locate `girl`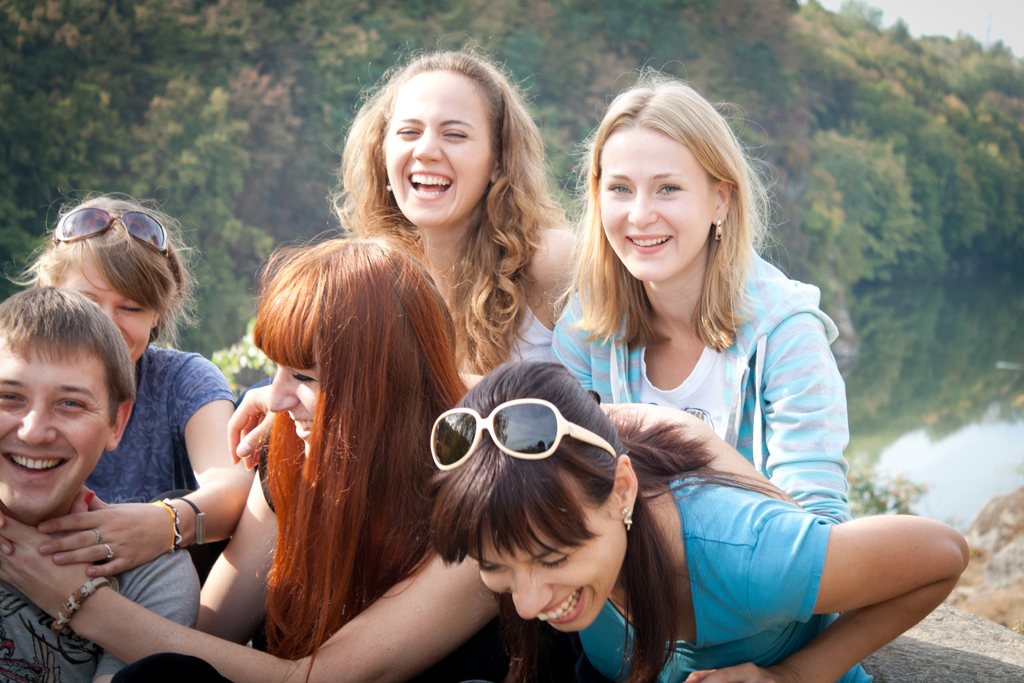
(x1=548, y1=62, x2=854, y2=530)
